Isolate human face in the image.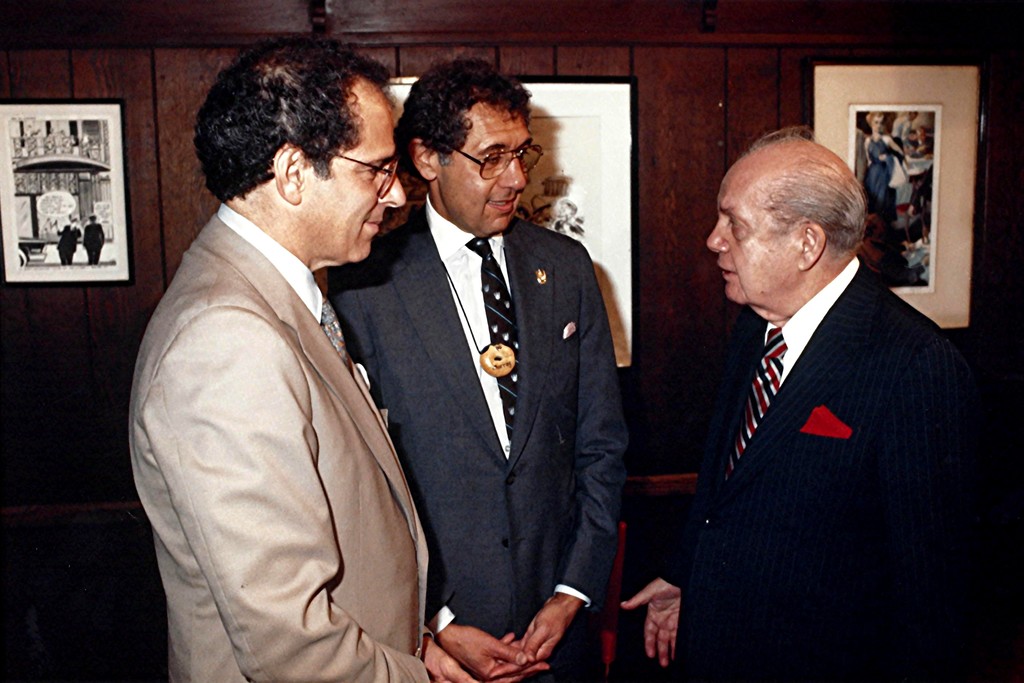
Isolated region: bbox=[298, 81, 408, 264].
